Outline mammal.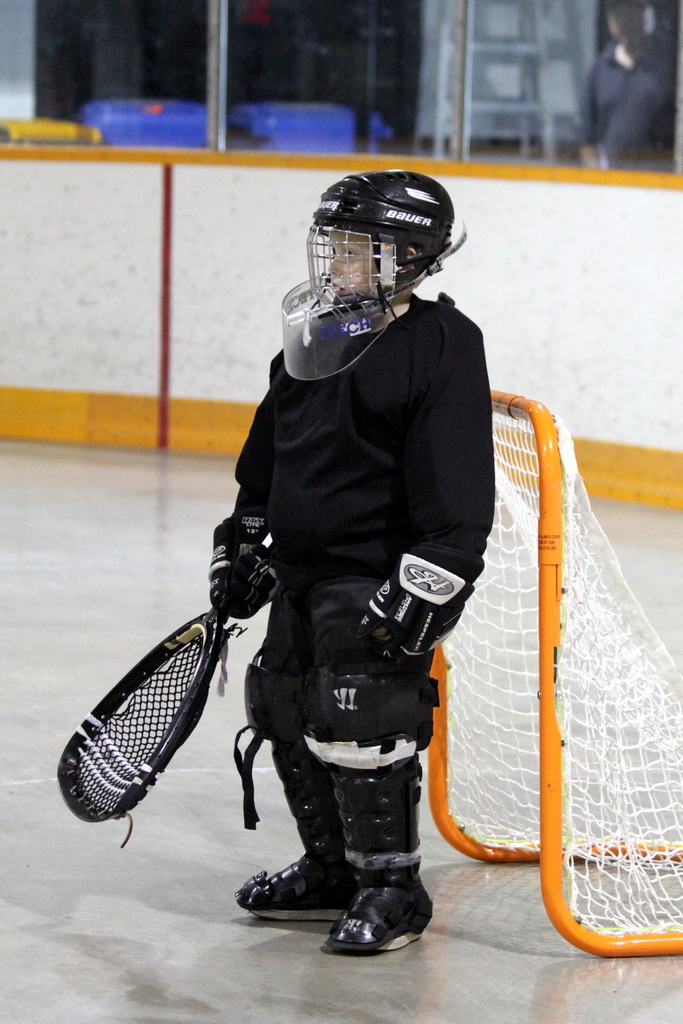
Outline: (583,27,670,175).
